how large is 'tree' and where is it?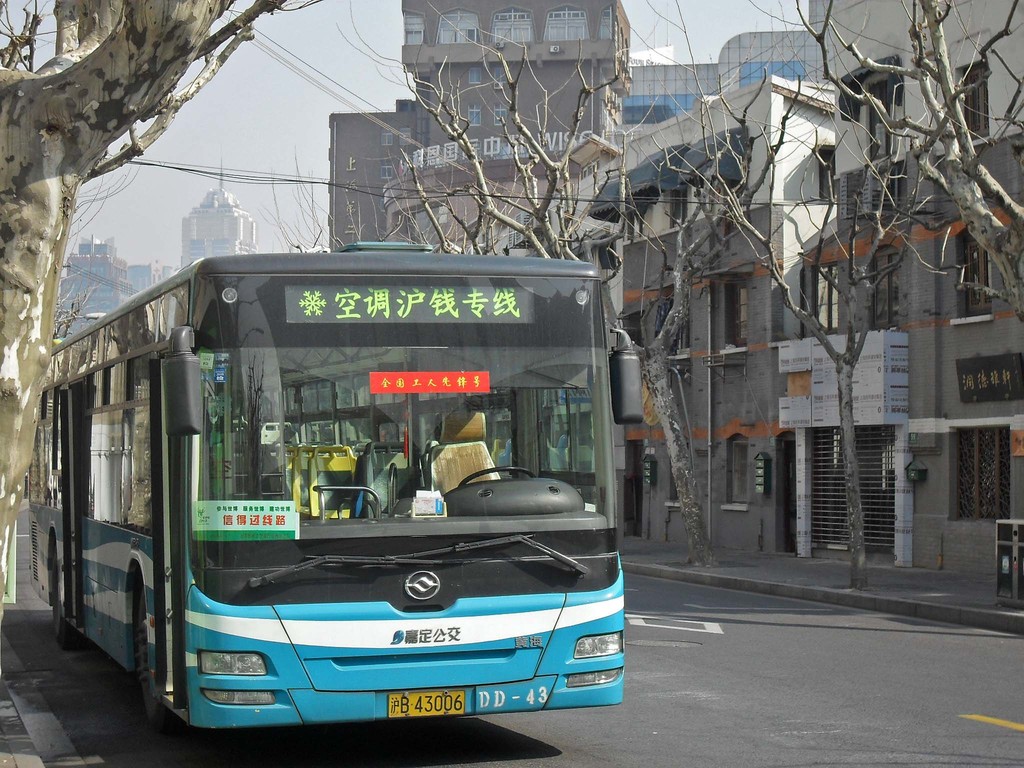
Bounding box: (652,16,968,538).
